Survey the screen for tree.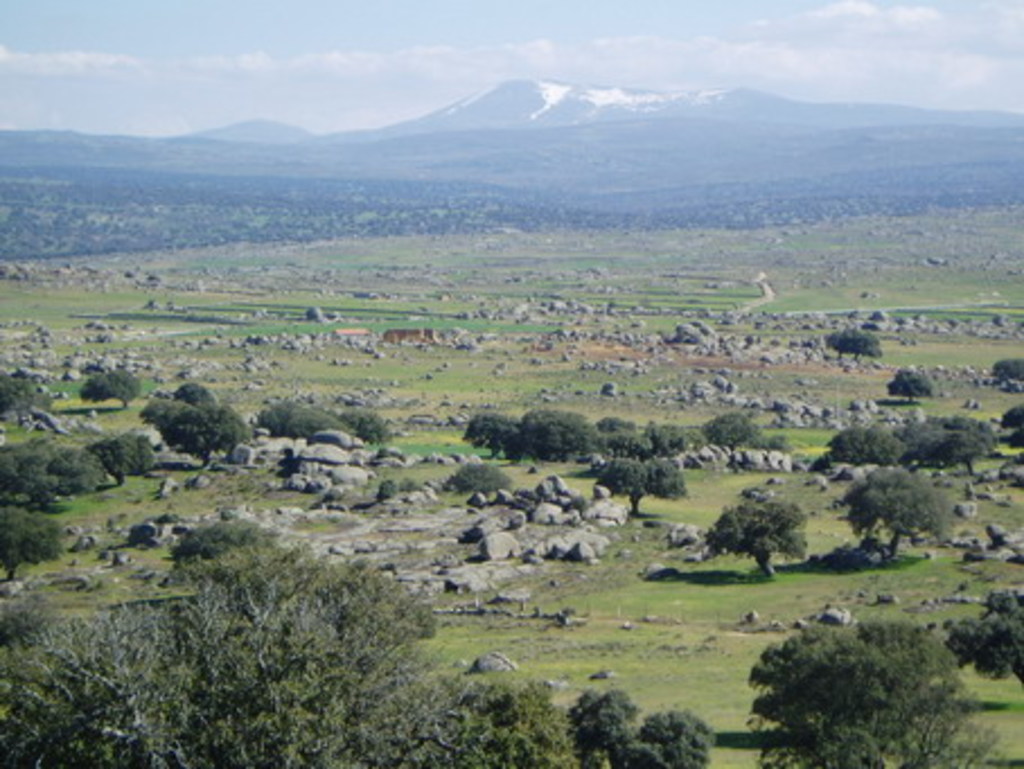
Survey found: bbox=[701, 494, 807, 580].
